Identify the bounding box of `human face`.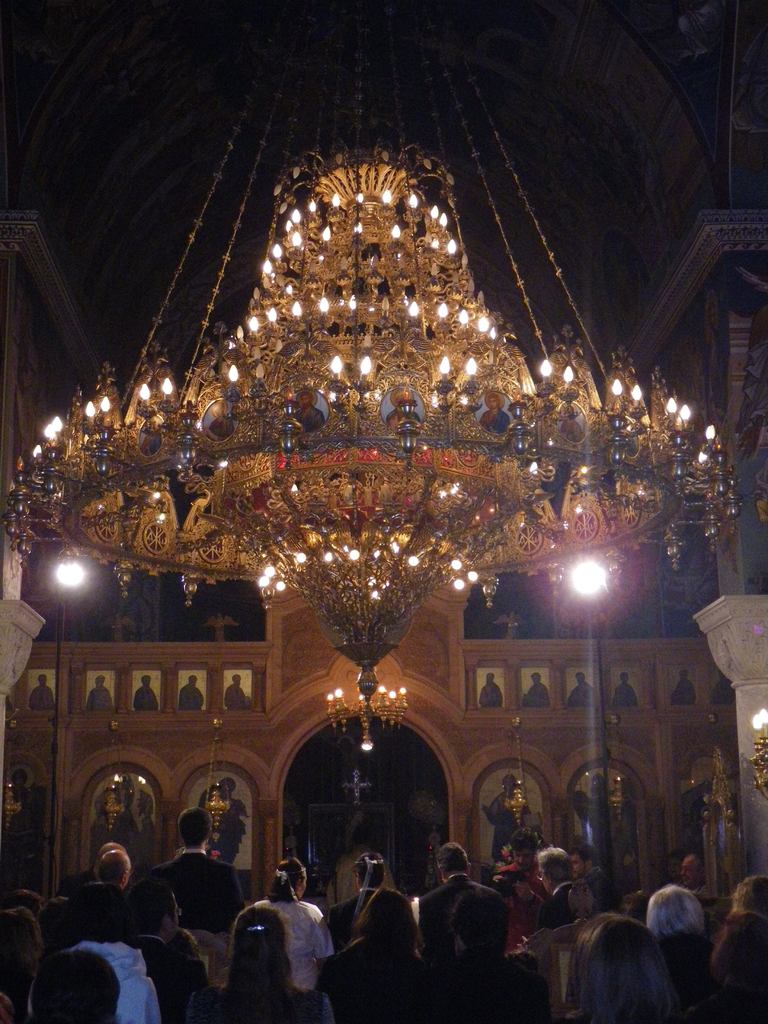
[515, 849, 532, 868].
